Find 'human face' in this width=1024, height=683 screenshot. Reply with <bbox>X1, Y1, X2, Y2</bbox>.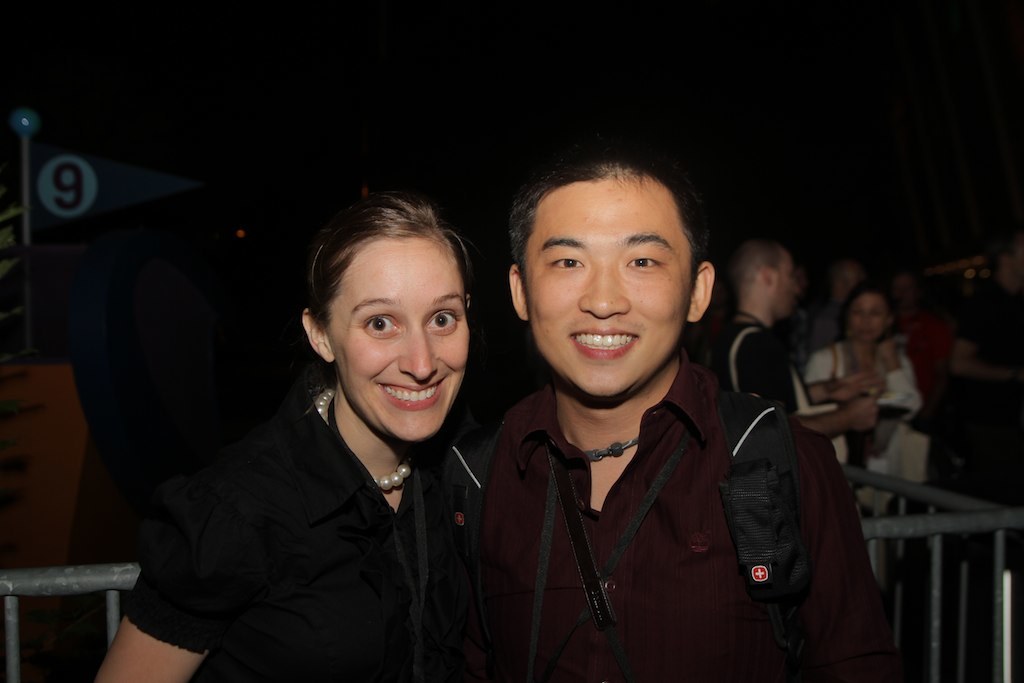
<bbox>836, 269, 860, 298</bbox>.
